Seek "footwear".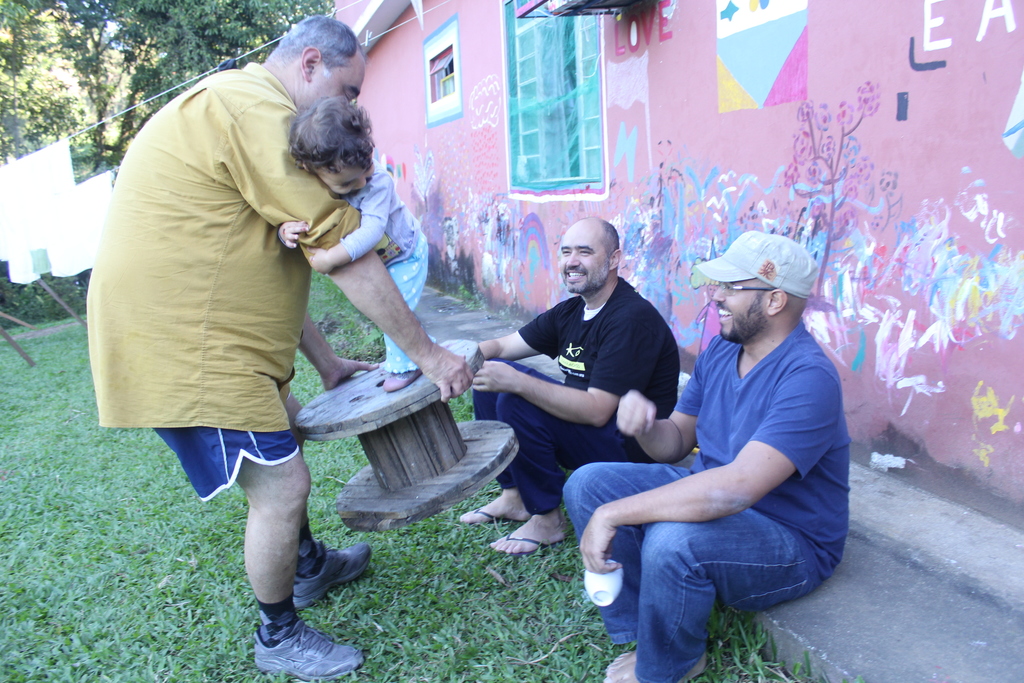
[251,617,368,682].
